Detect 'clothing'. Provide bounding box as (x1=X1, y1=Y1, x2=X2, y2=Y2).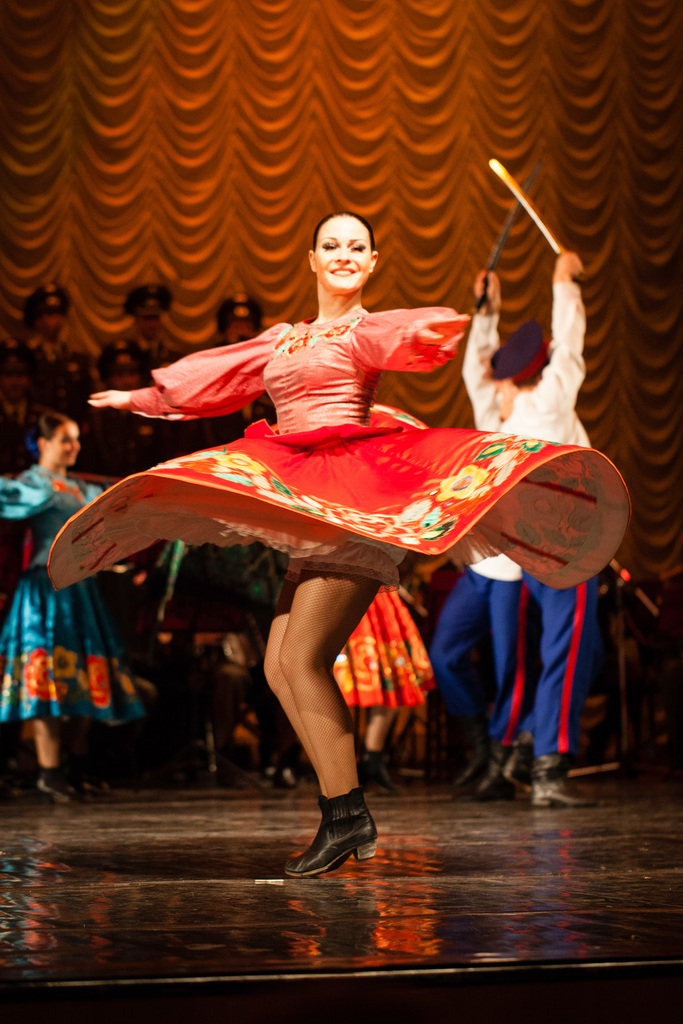
(x1=0, y1=462, x2=152, y2=728).
